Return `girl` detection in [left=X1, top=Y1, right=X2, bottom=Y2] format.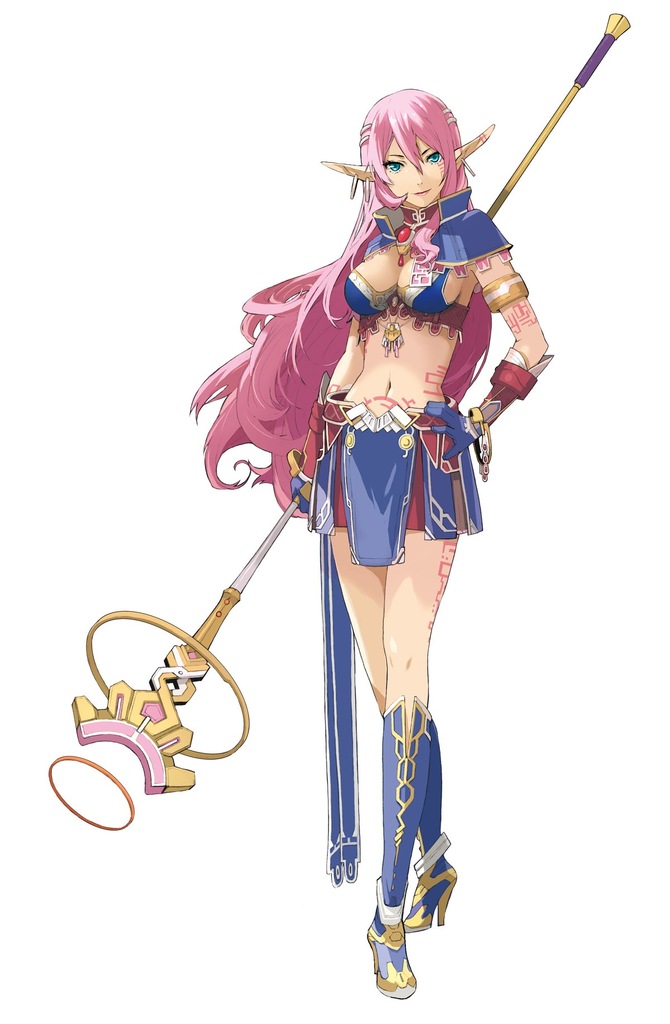
[left=187, top=87, right=553, bottom=1002].
